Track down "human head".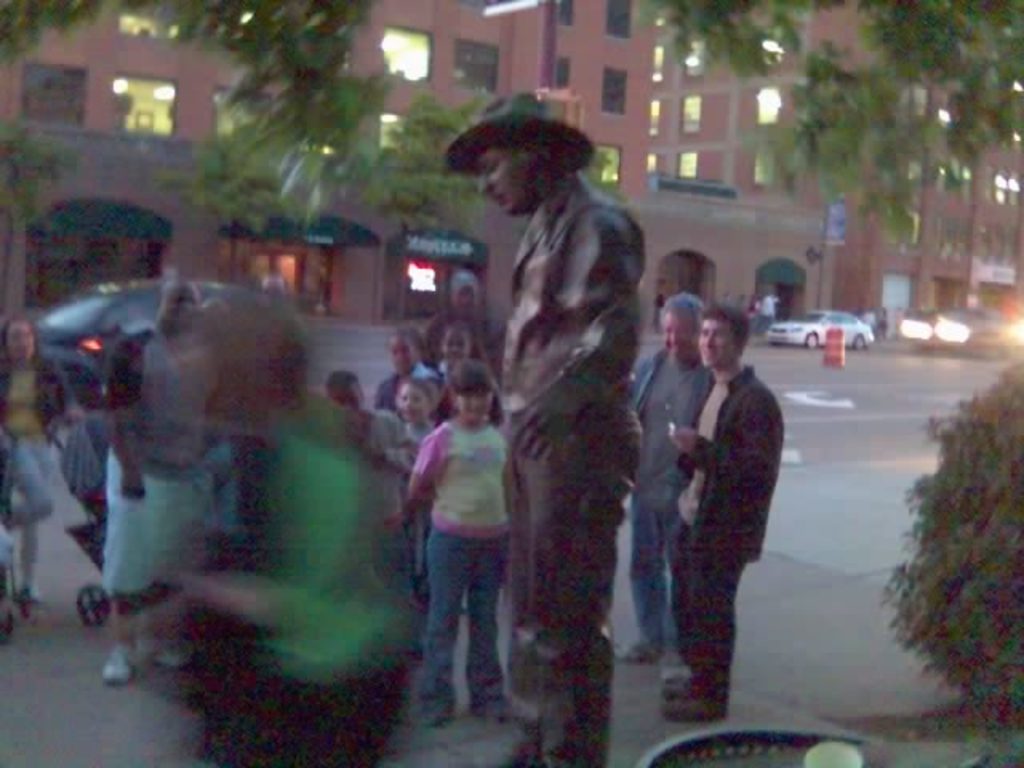
Tracked to BBox(656, 293, 707, 362).
